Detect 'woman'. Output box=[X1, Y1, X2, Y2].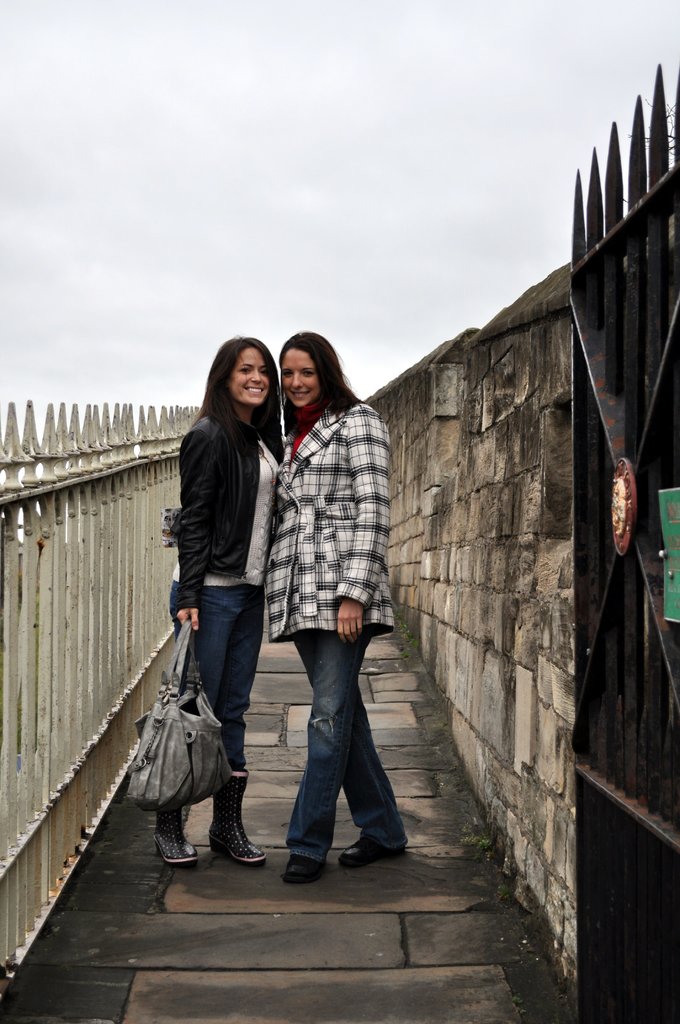
box=[165, 325, 284, 876].
